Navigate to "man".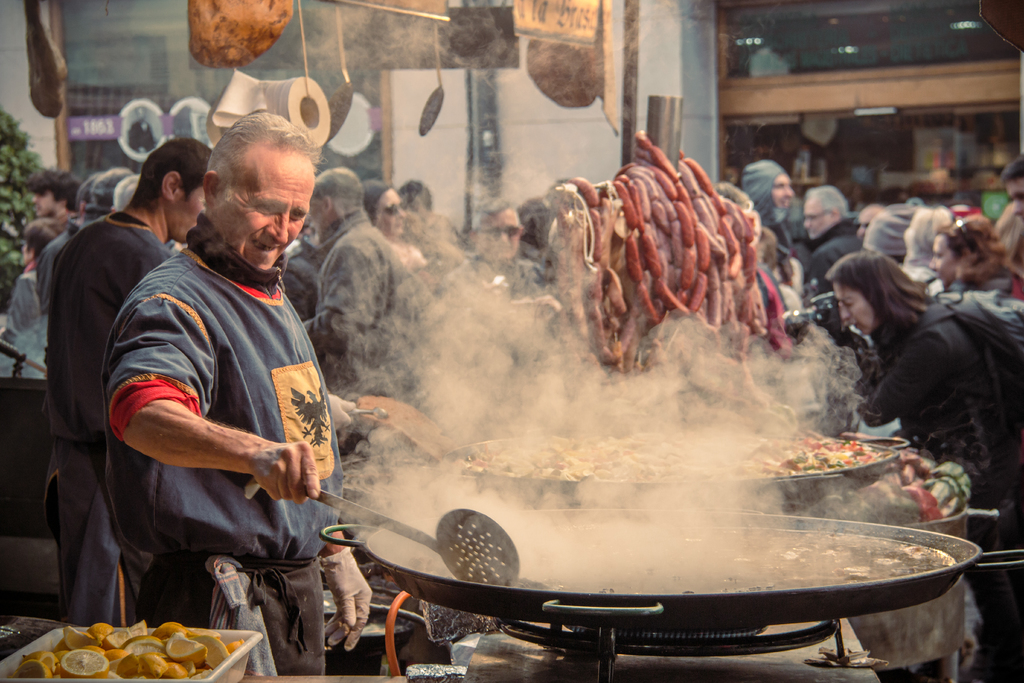
Navigation target: region(39, 145, 210, 625).
